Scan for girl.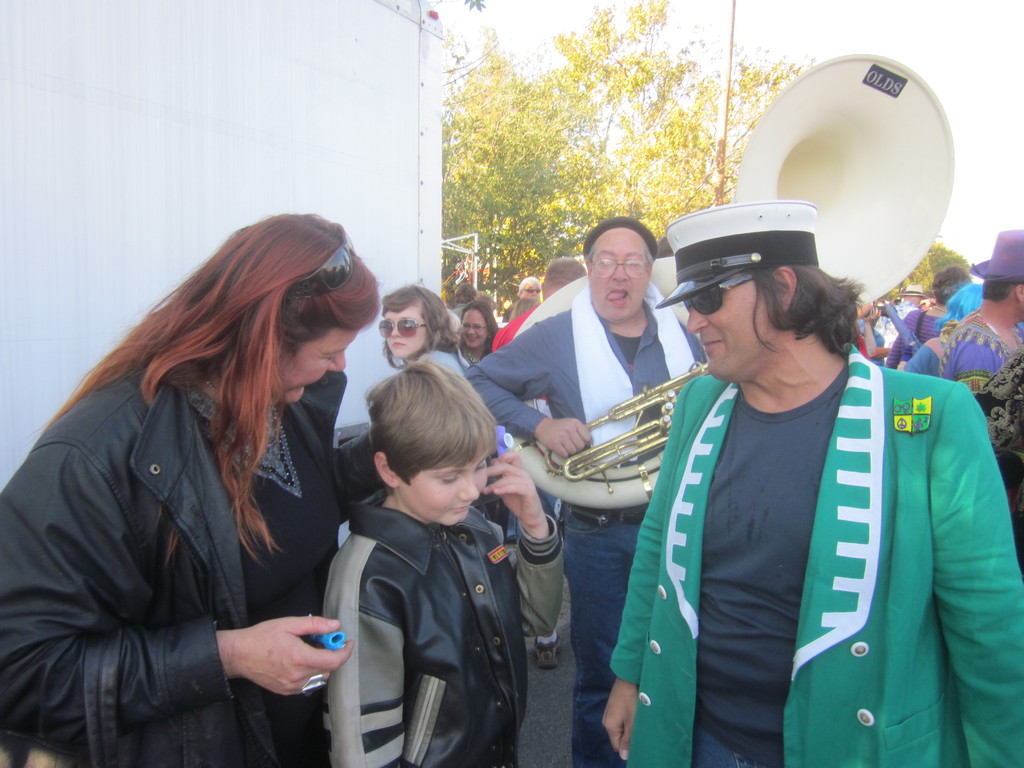
Scan result: [x1=378, y1=282, x2=468, y2=376].
